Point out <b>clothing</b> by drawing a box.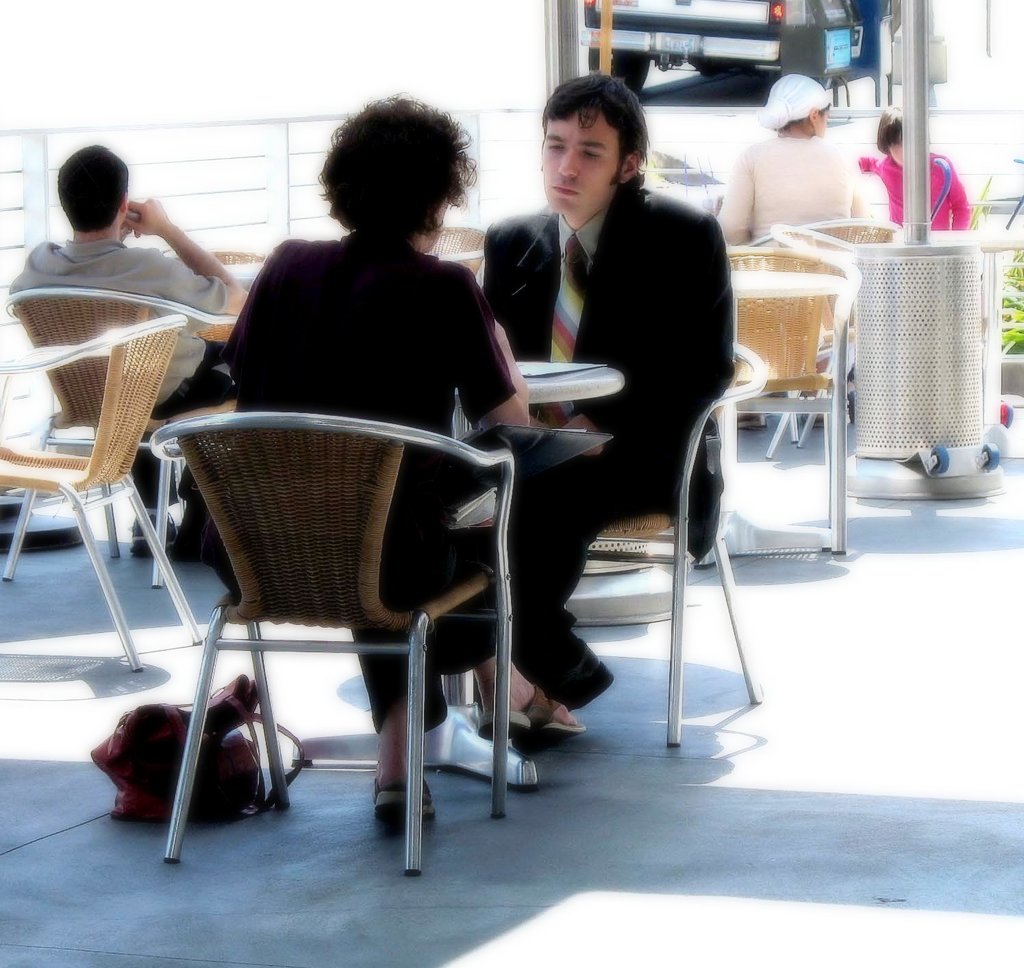
l=714, t=134, r=873, b=242.
